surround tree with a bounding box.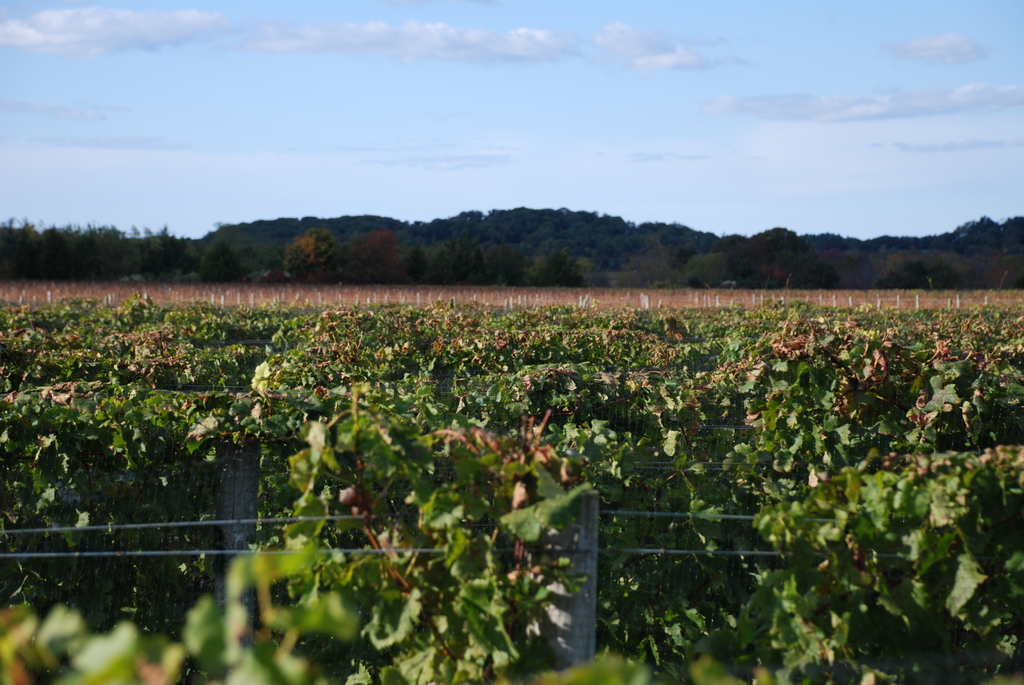
crop(1007, 213, 1023, 248).
